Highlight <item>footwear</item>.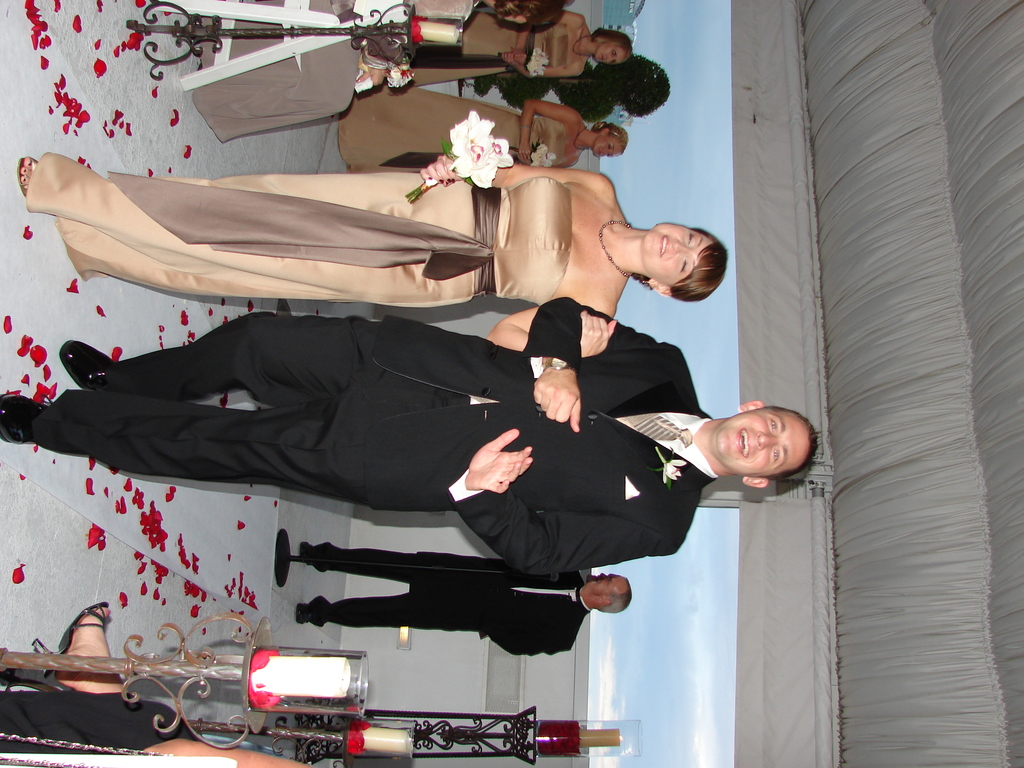
Highlighted region: rect(293, 602, 307, 623).
